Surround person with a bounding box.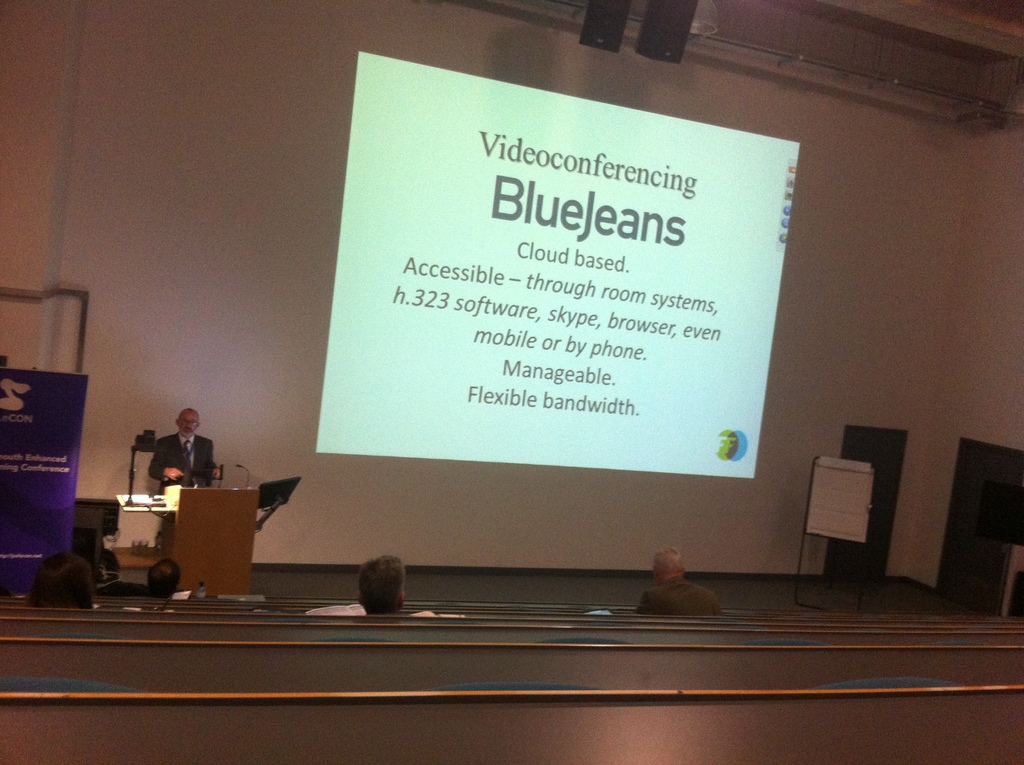
select_region(151, 410, 217, 493).
